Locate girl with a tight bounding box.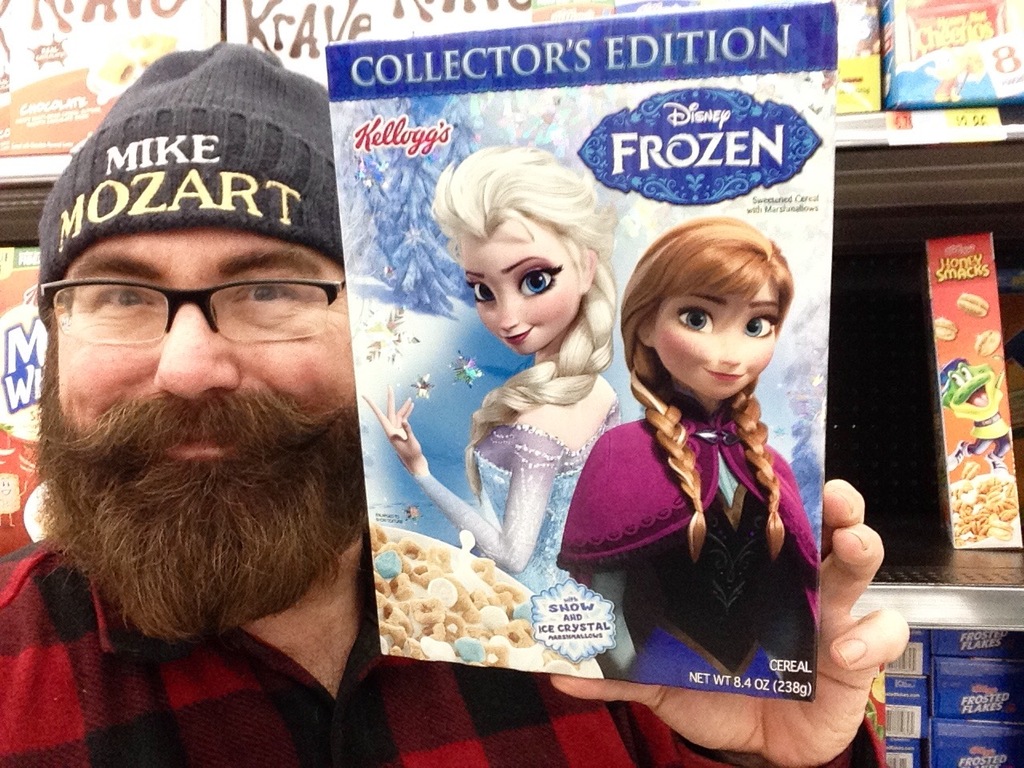
555/217/819/694.
